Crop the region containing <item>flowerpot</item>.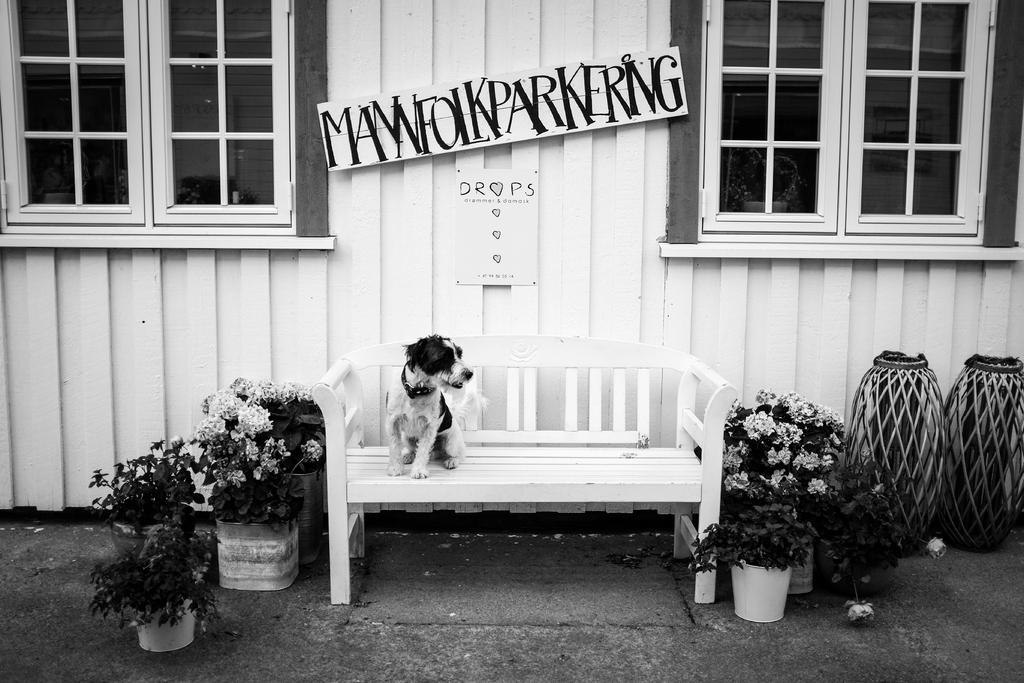
Crop region: left=220, top=518, right=298, bottom=593.
